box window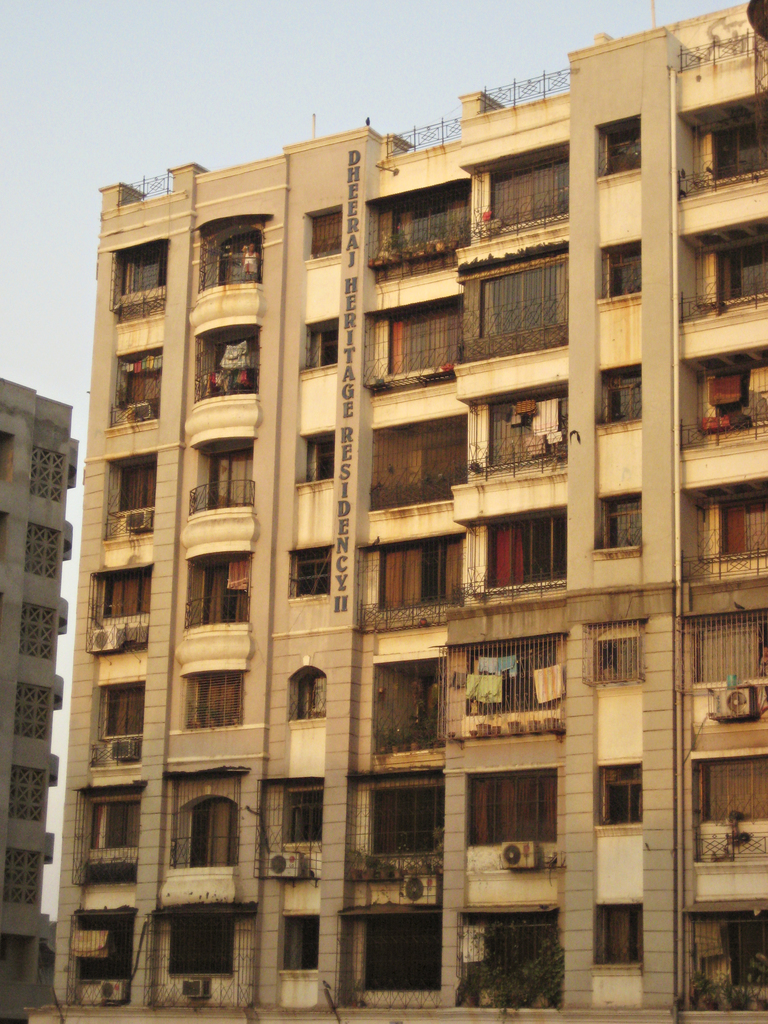
locate(79, 776, 141, 877)
